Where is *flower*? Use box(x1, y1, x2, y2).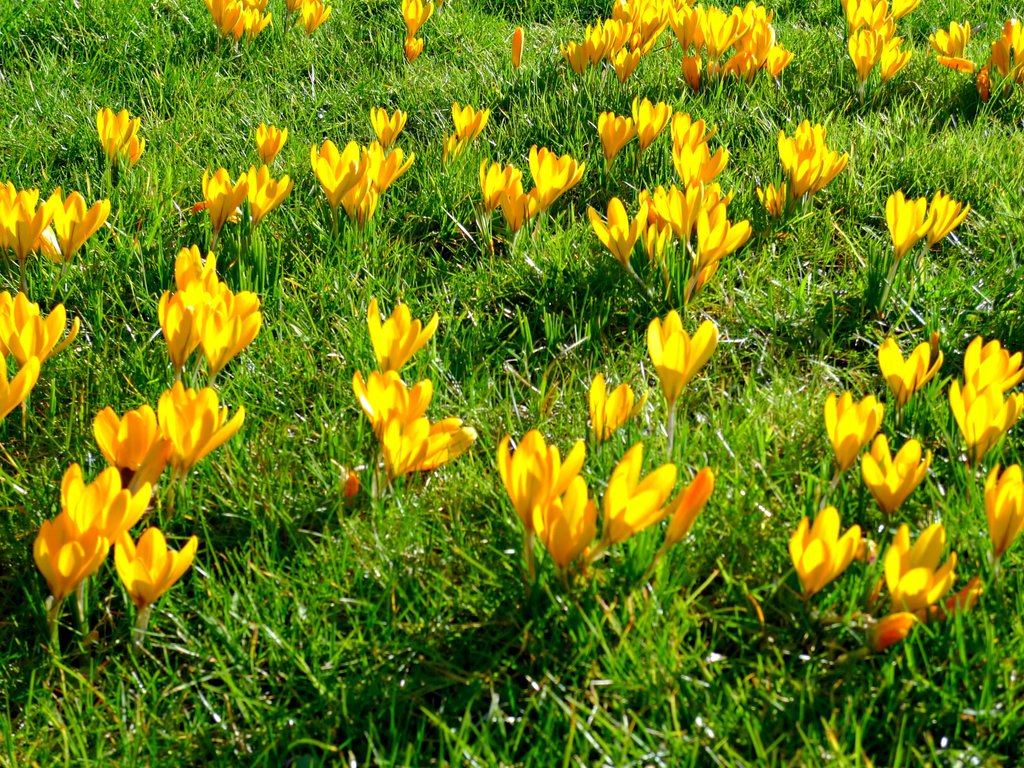
box(55, 458, 148, 543).
